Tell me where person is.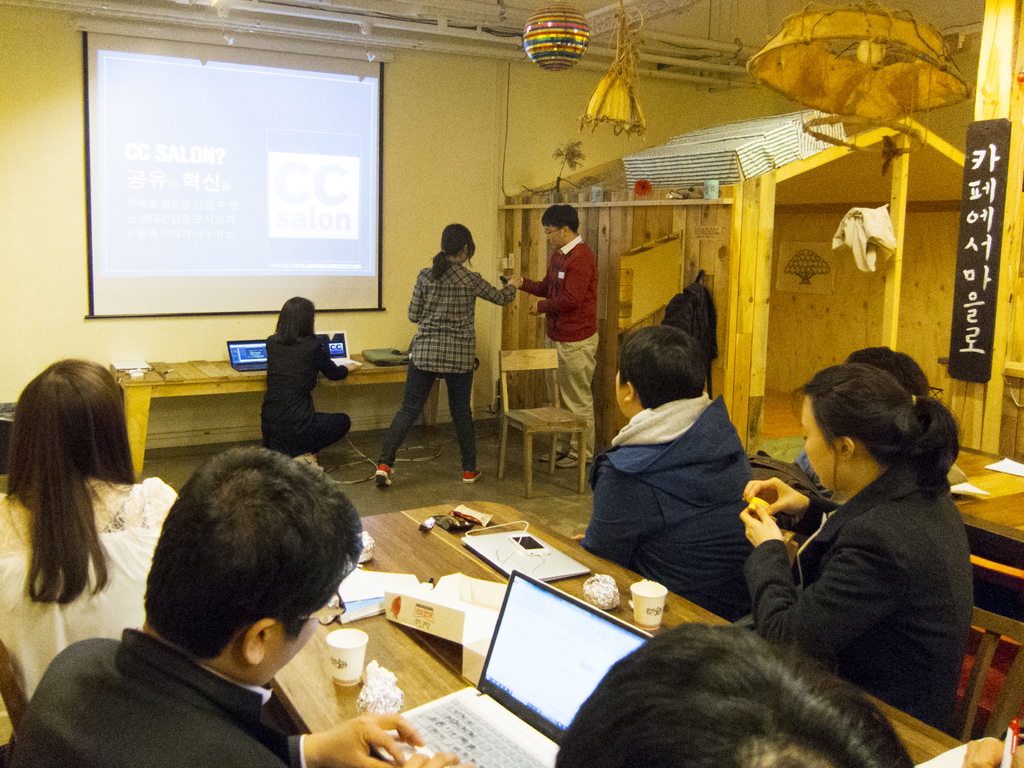
person is at [8, 443, 472, 767].
